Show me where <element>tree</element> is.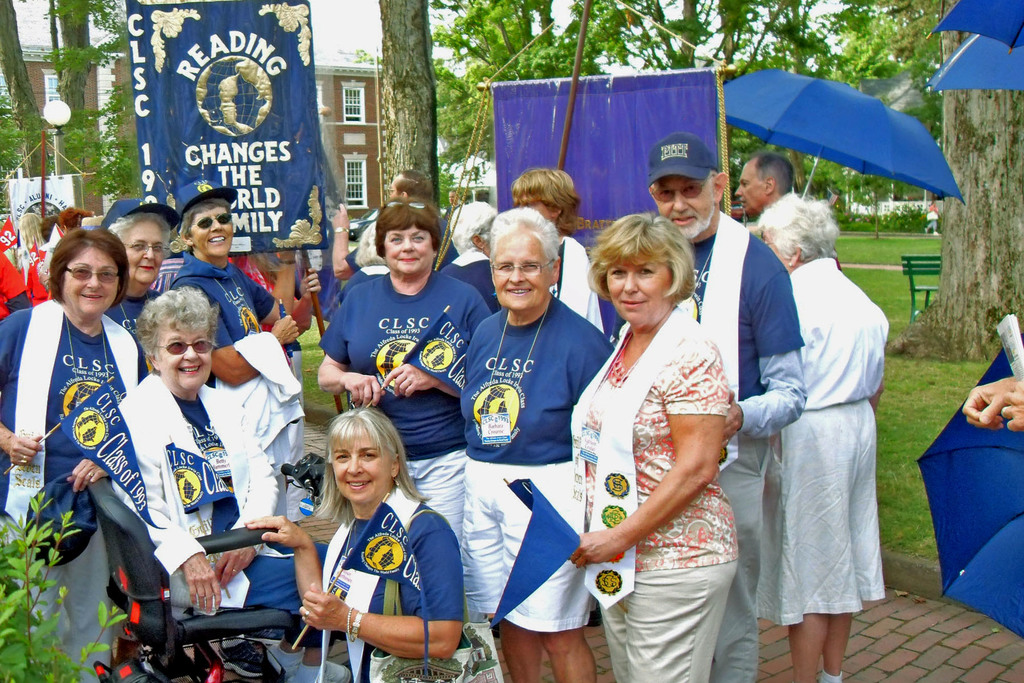
<element>tree</element> is at bbox=[0, 0, 132, 211].
